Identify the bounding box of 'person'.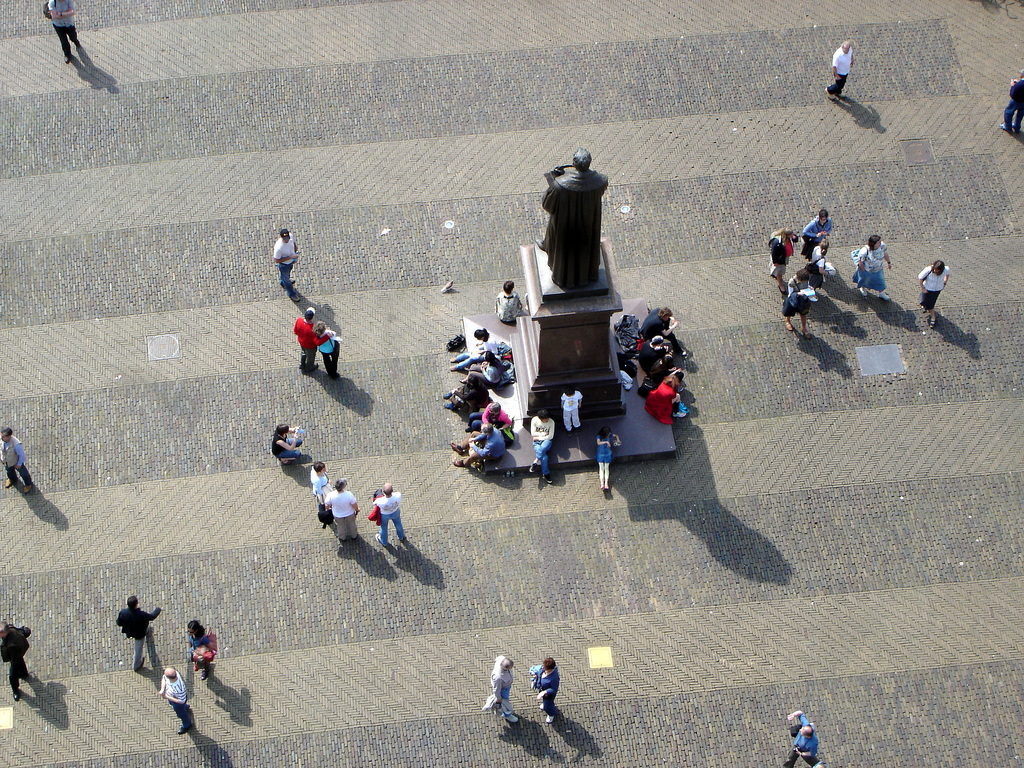
crop(527, 406, 563, 485).
